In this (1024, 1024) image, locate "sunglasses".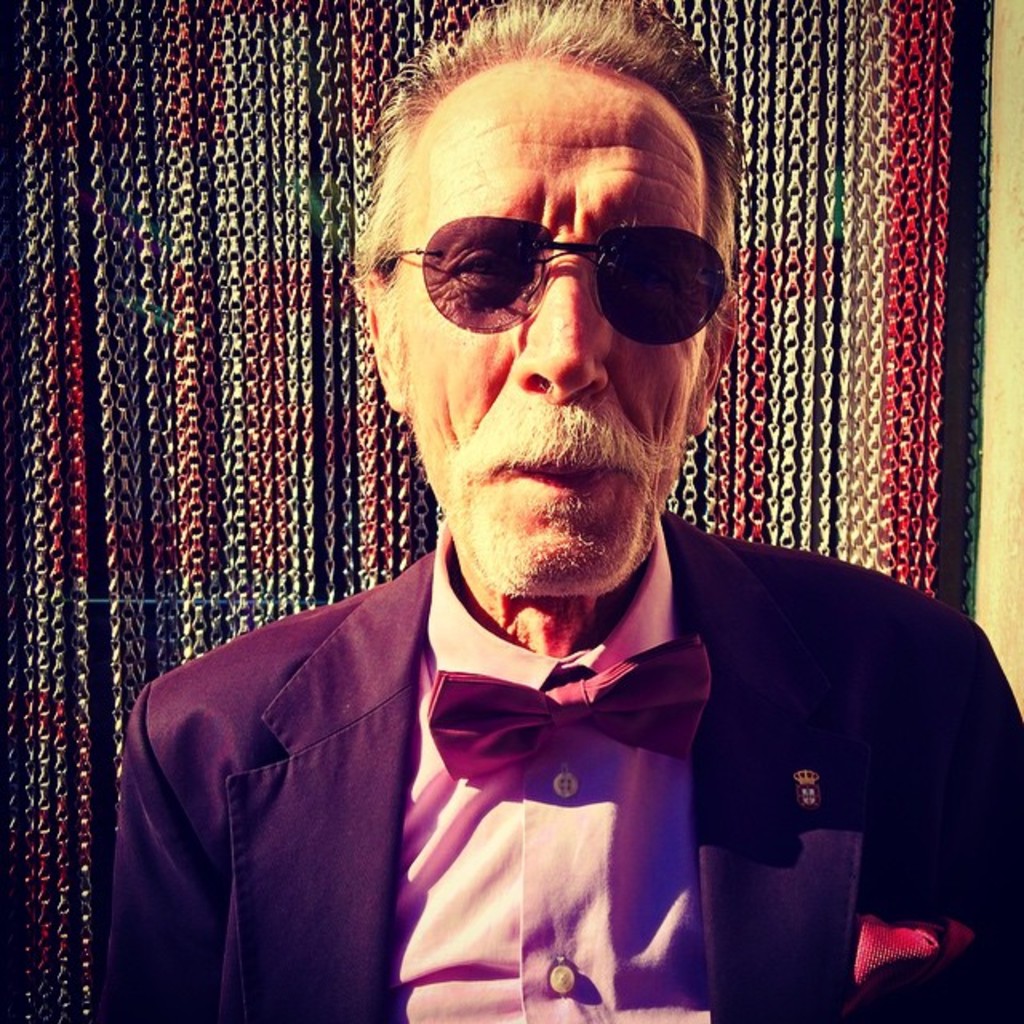
Bounding box: <region>376, 214, 730, 349</region>.
